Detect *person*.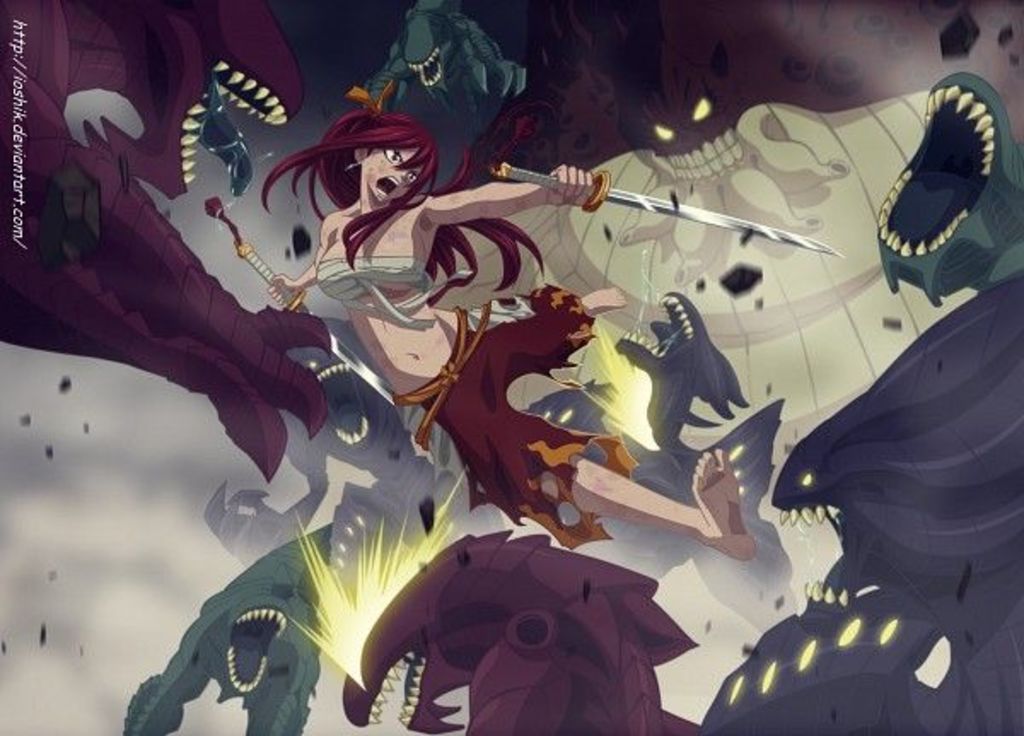
Detected at bbox=(271, 113, 759, 565).
